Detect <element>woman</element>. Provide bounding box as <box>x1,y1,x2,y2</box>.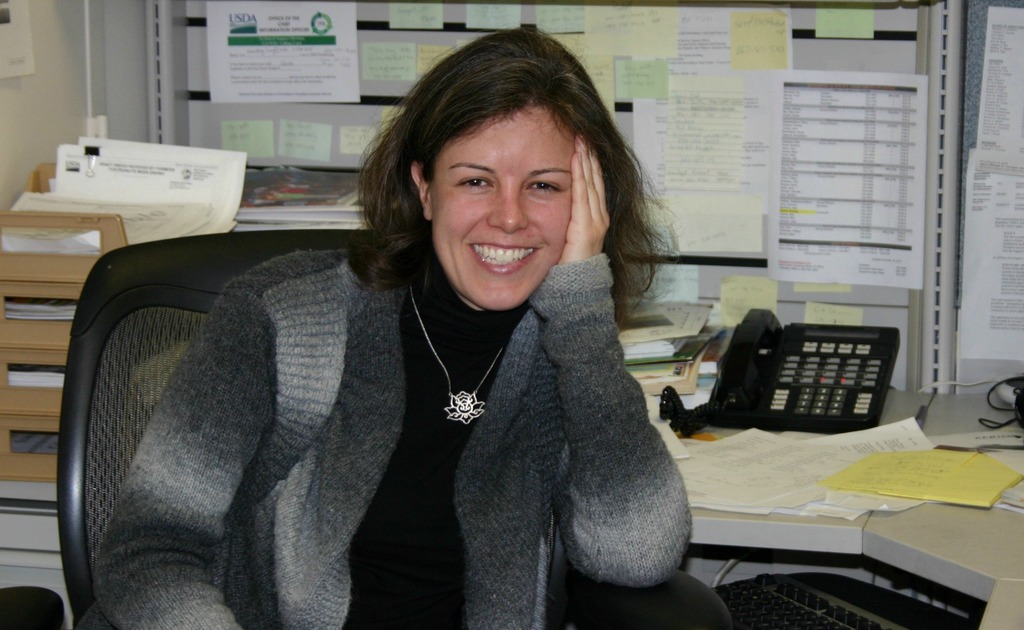
<box>136,58,675,626</box>.
